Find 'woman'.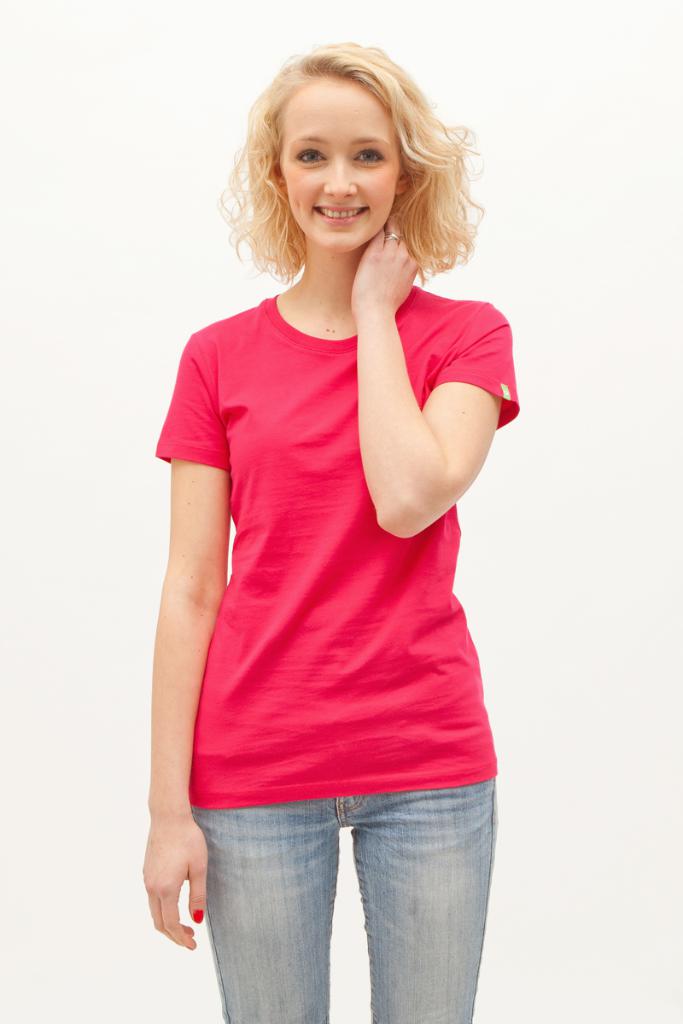
(x1=127, y1=30, x2=544, y2=979).
